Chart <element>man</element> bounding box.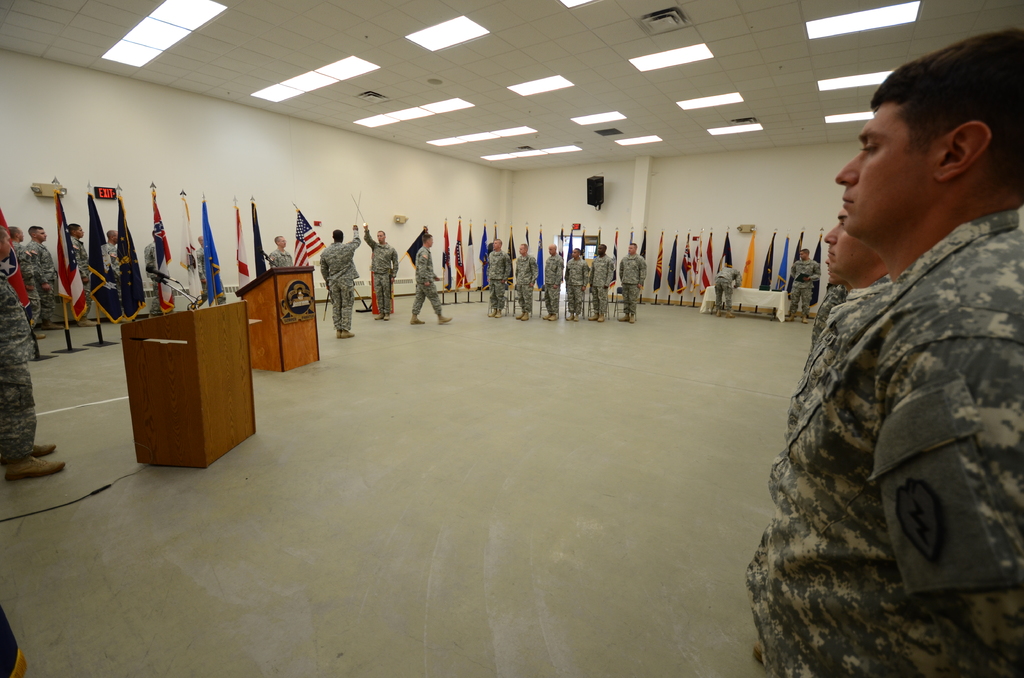
Charted: left=620, top=242, right=646, bottom=317.
